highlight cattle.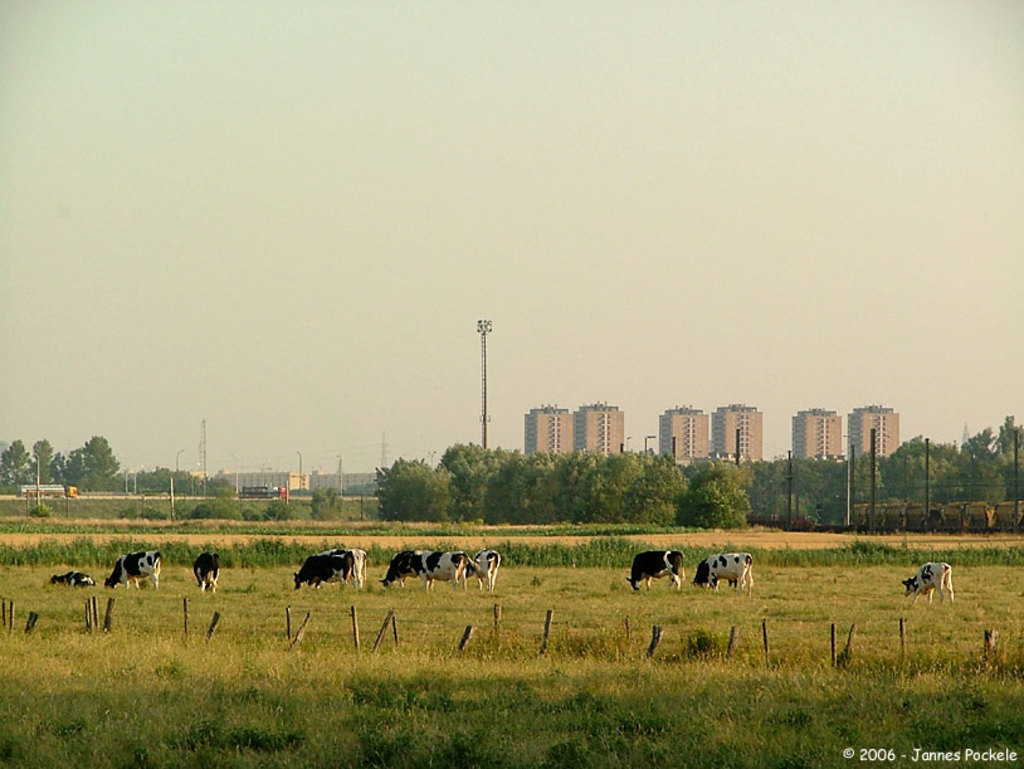
Highlighted region: pyautogui.locateOnScreen(706, 547, 771, 617).
